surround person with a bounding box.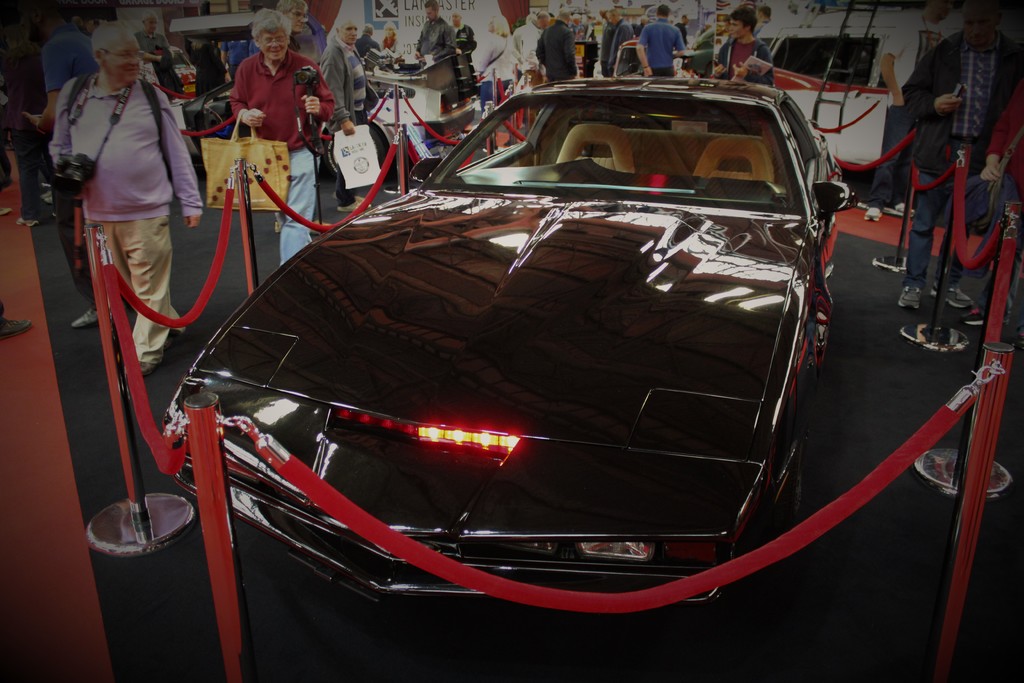
crop(319, 19, 375, 208).
